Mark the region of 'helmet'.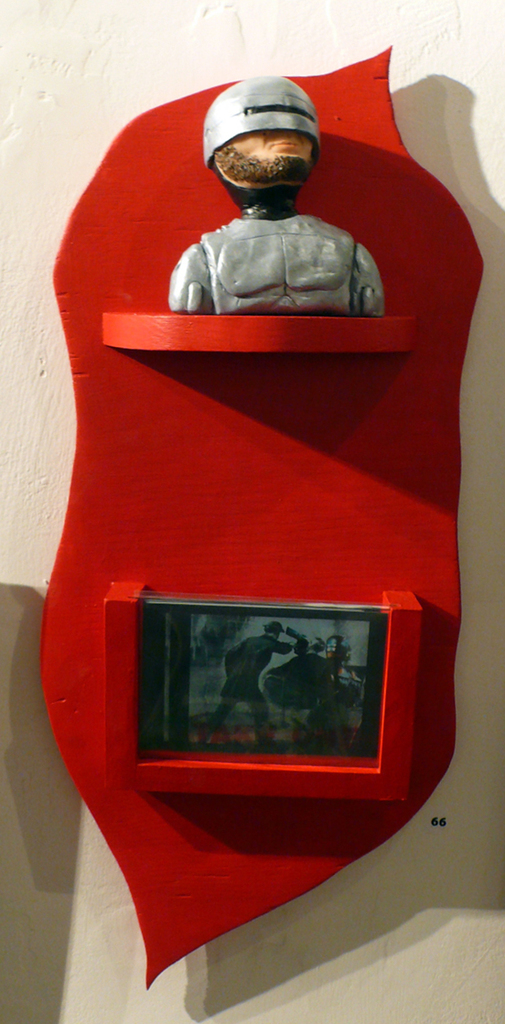
Region: 216,79,319,199.
